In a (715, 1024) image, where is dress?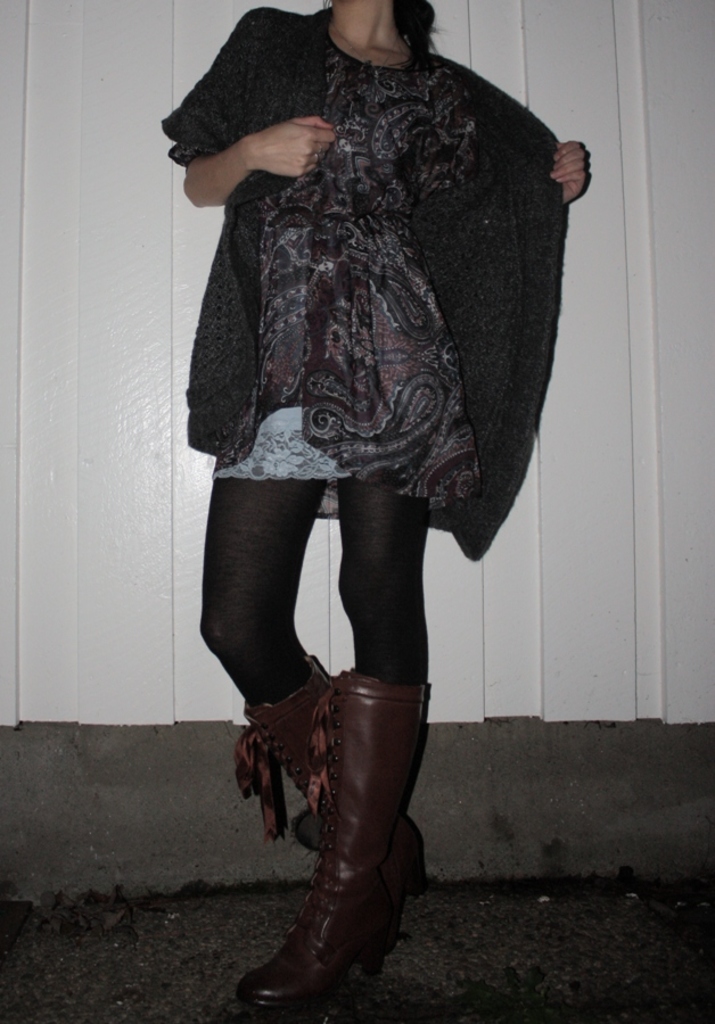
bbox=[161, 9, 569, 553].
